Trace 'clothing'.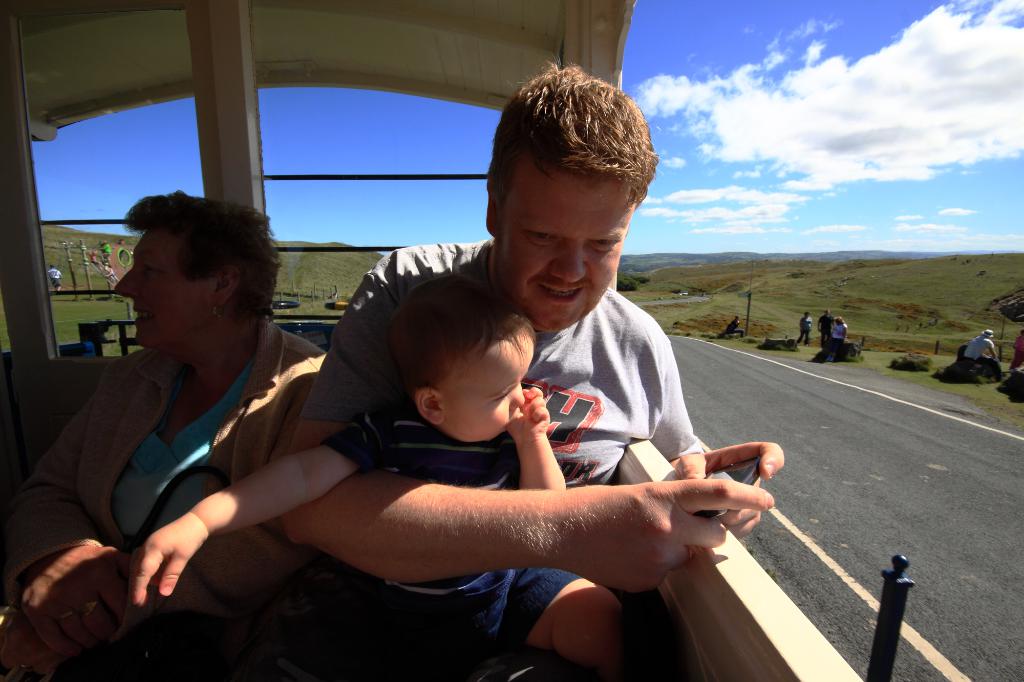
Traced to detection(320, 398, 582, 681).
